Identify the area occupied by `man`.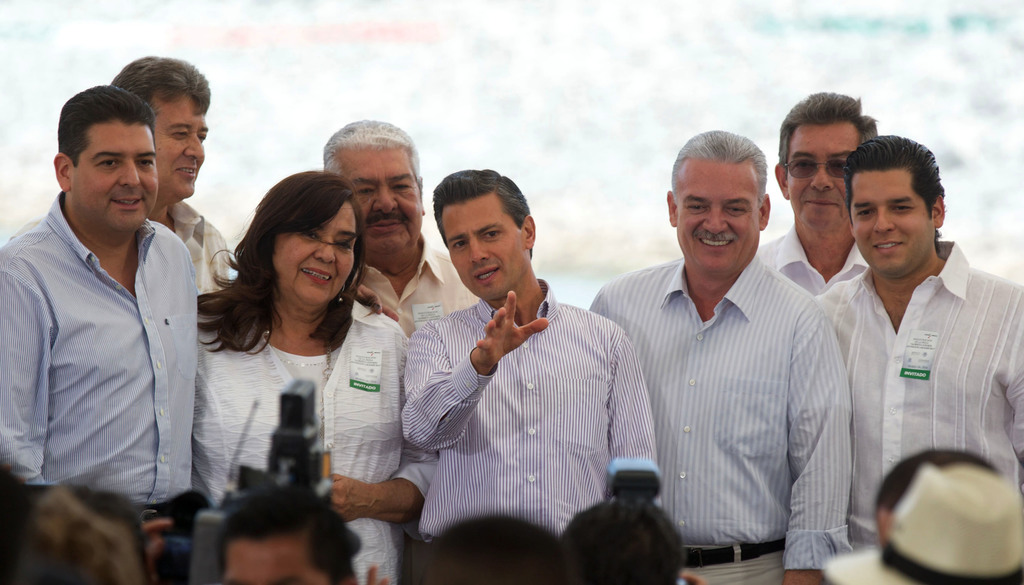
Area: [0,85,199,584].
